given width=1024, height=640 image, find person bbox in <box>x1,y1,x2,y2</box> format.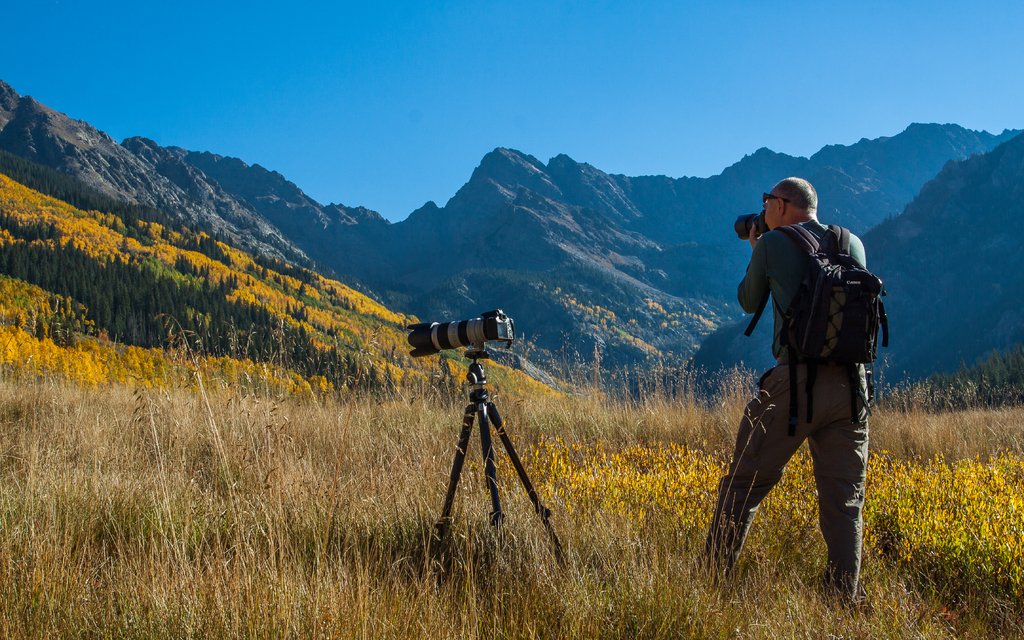
<box>687,173,872,609</box>.
